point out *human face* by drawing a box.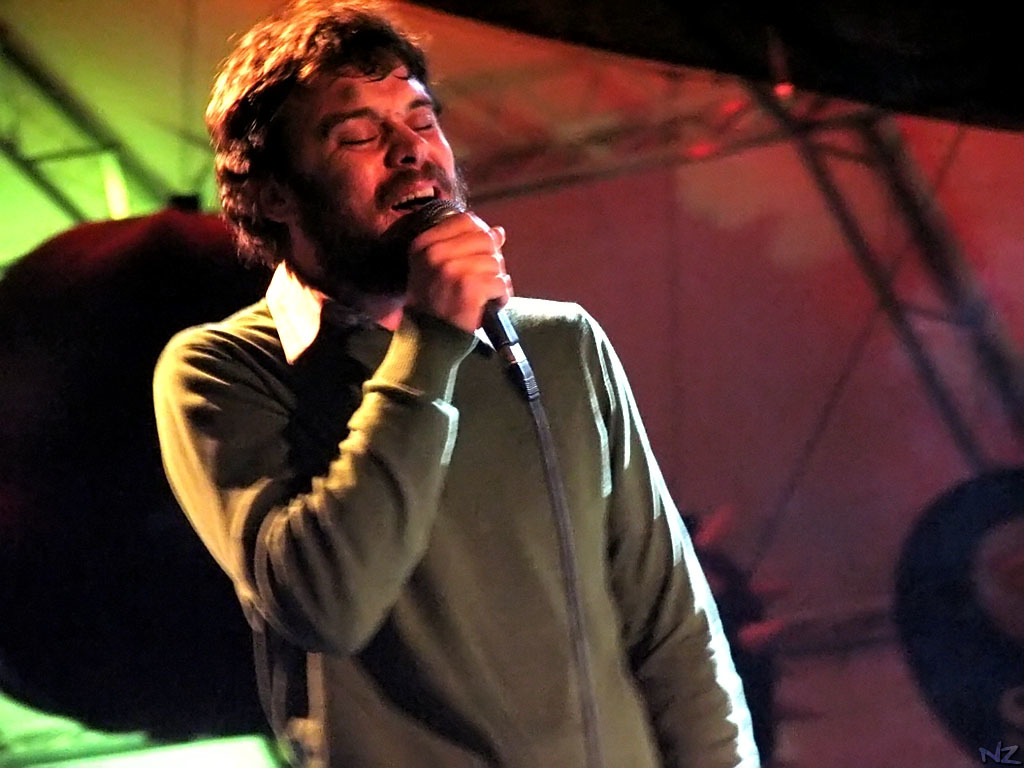
(x1=285, y1=38, x2=475, y2=280).
